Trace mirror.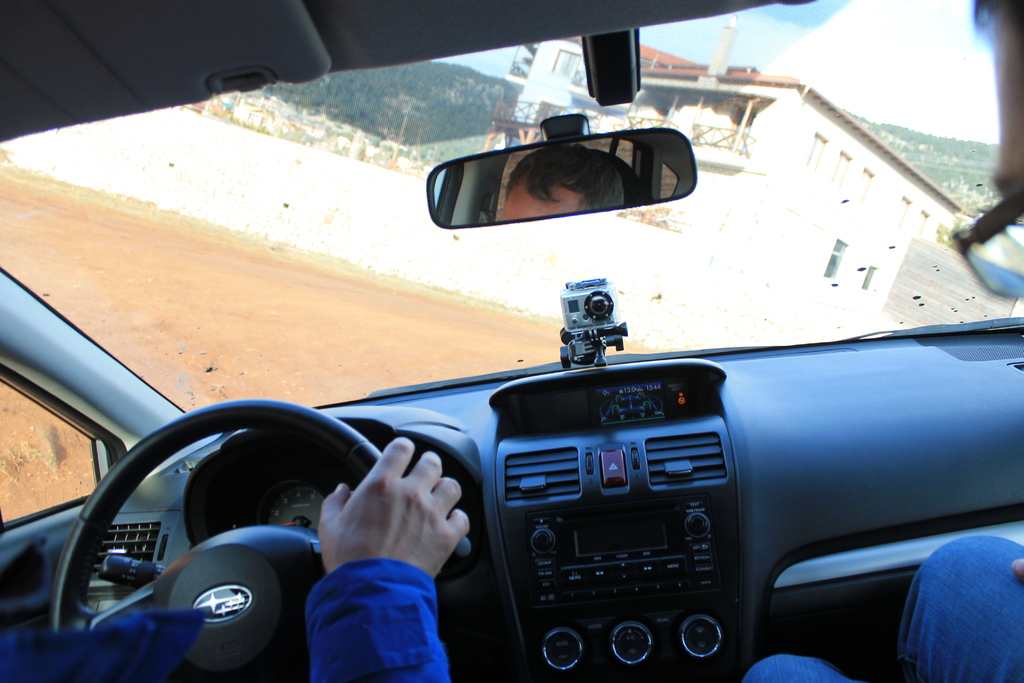
Traced to crop(435, 131, 694, 224).
